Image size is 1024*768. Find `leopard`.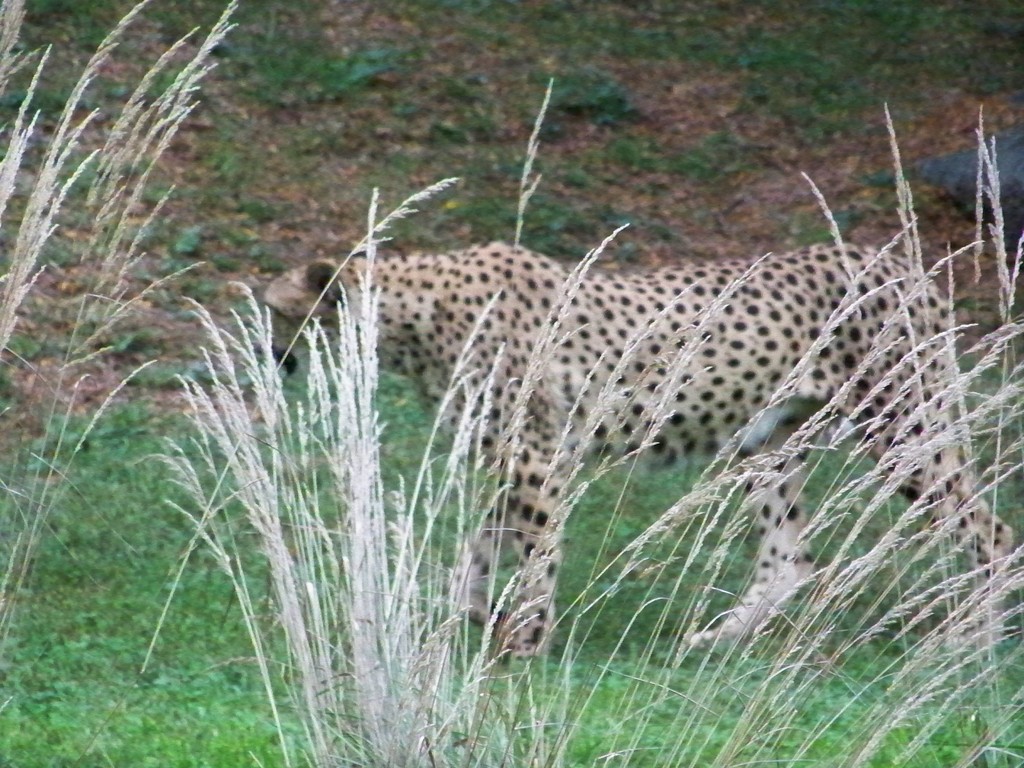
255 244 1020 668.
